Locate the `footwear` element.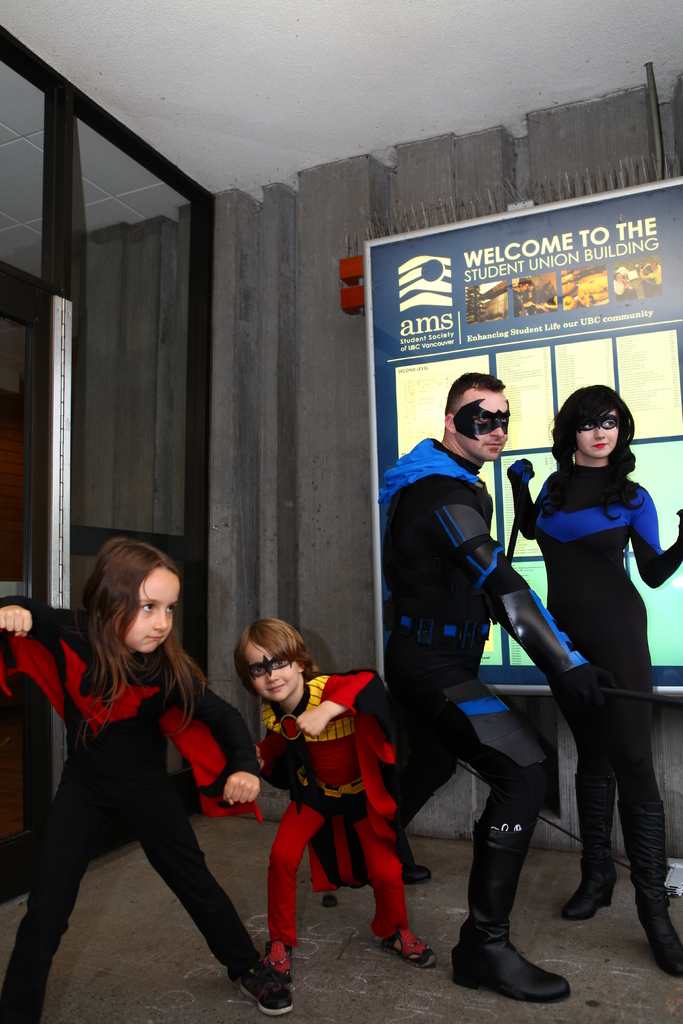
Element bbox: left=636, top=908, right=682, bottom=984.
